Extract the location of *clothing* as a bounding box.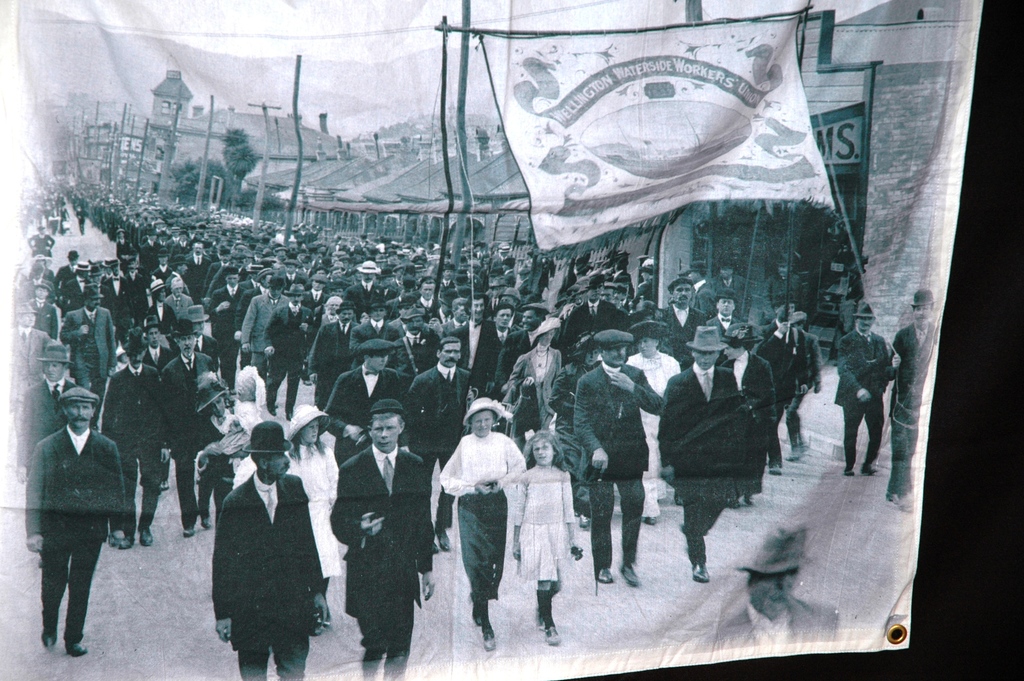
l=234, t=440, r=343, b=578.
